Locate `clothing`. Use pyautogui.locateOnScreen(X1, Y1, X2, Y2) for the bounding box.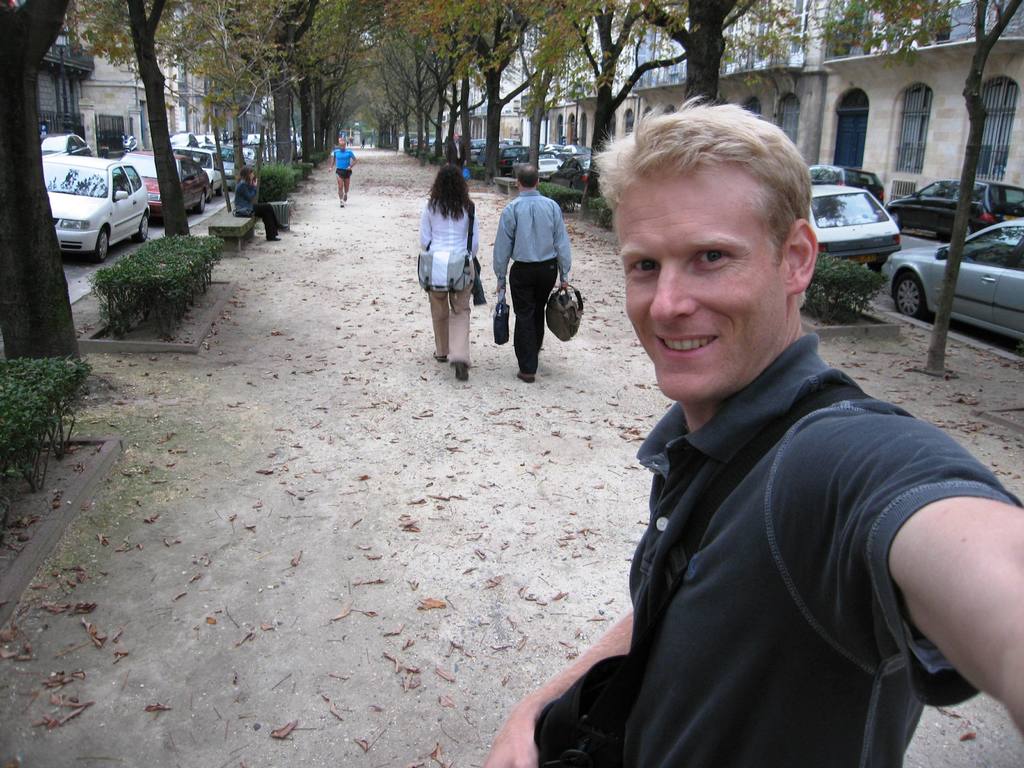
pyautogui.locateOnScreen(541, 331, 1023, 767).
